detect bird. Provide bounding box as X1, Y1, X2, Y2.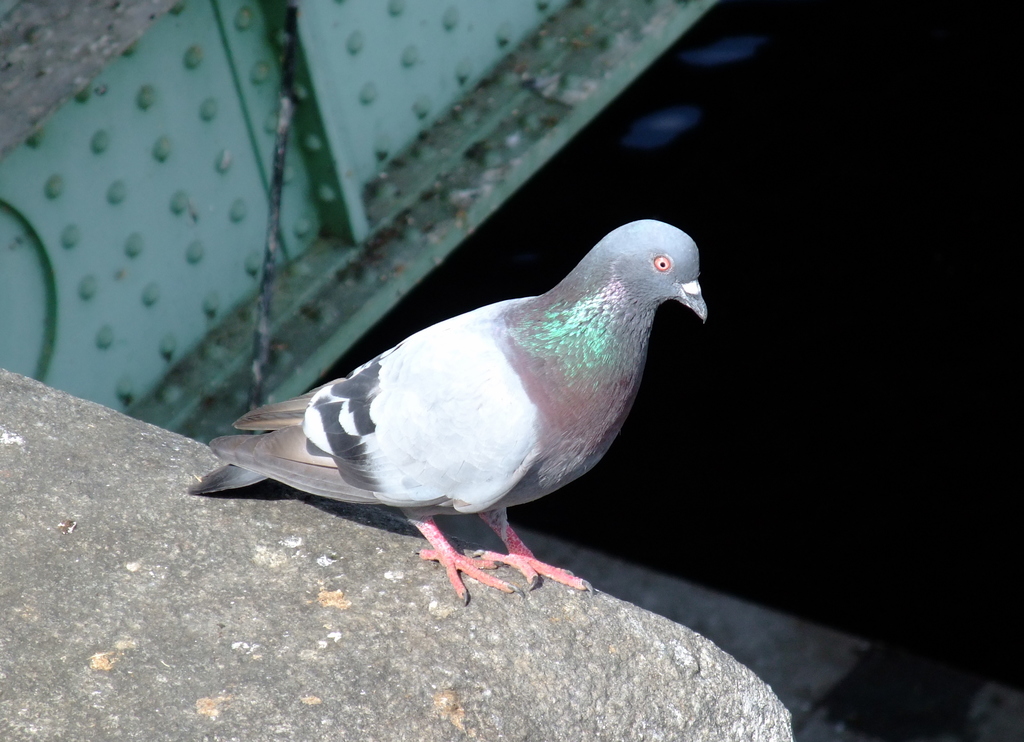
182, 217, 712, 608.
